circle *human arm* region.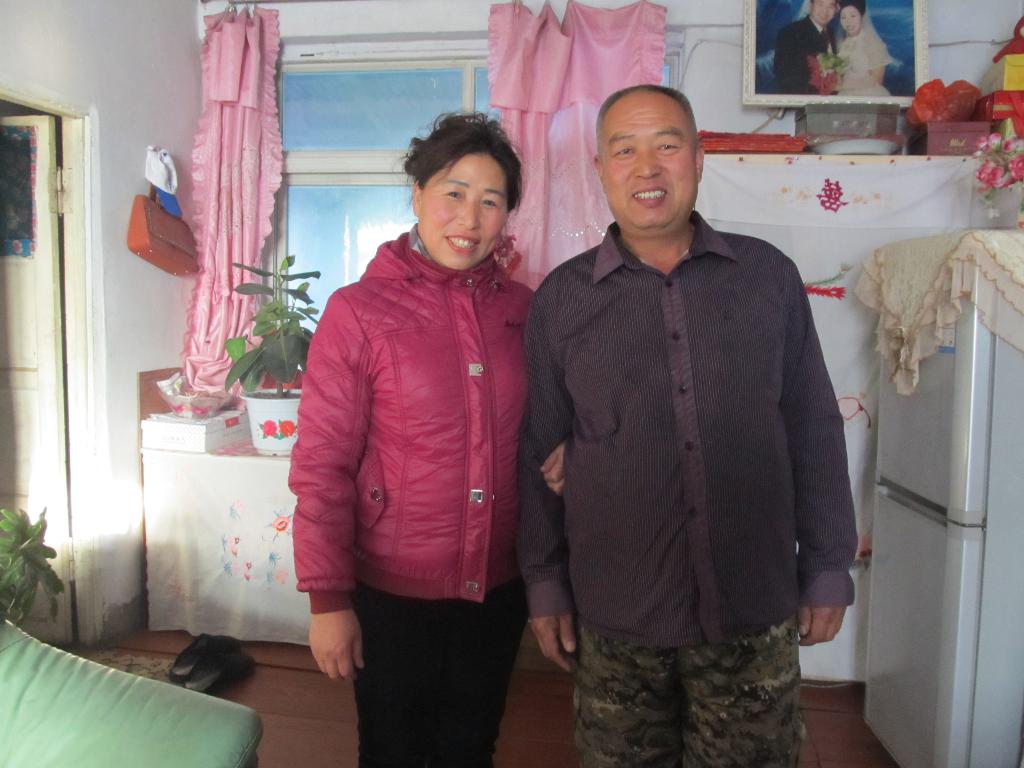
Region: rect(284, 292, 368, 680).
